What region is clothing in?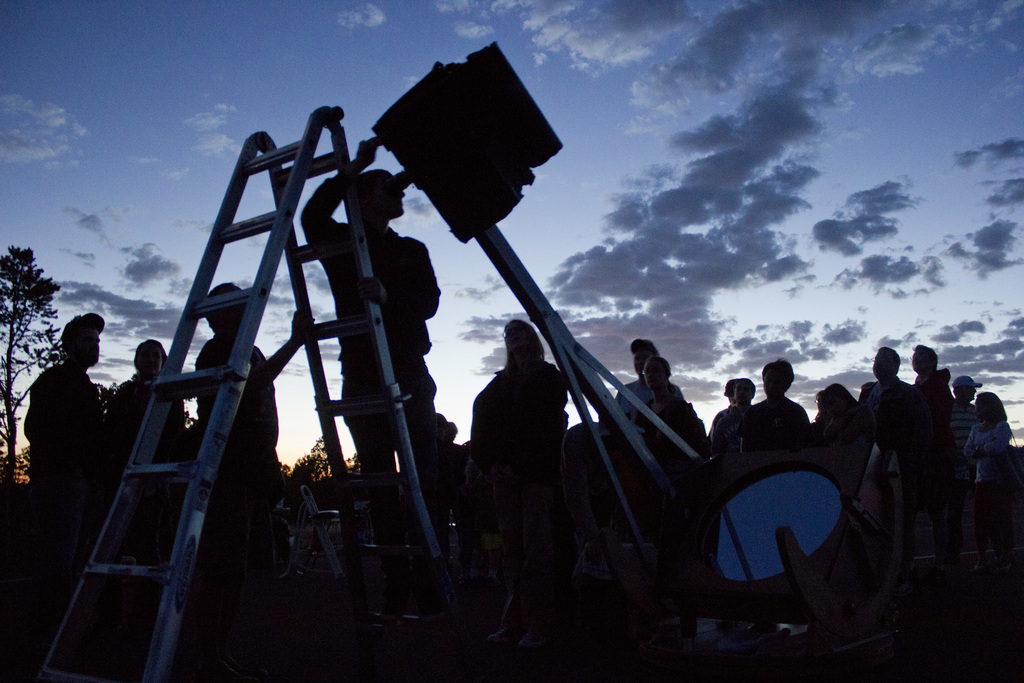
712:394:767:539.
